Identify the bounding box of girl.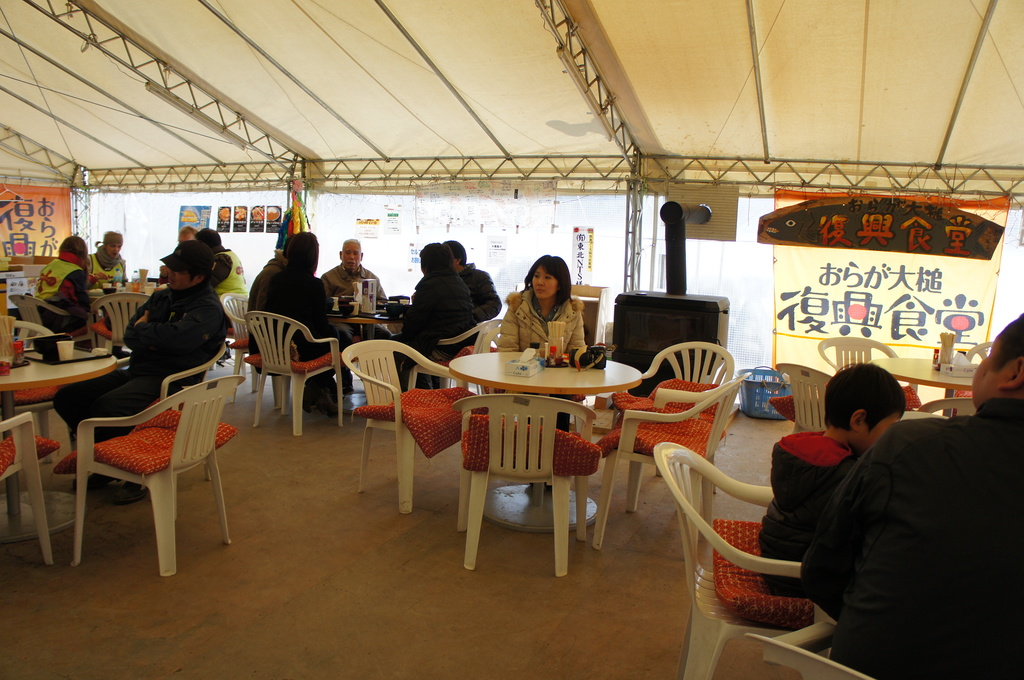
(494,250,586,431).
